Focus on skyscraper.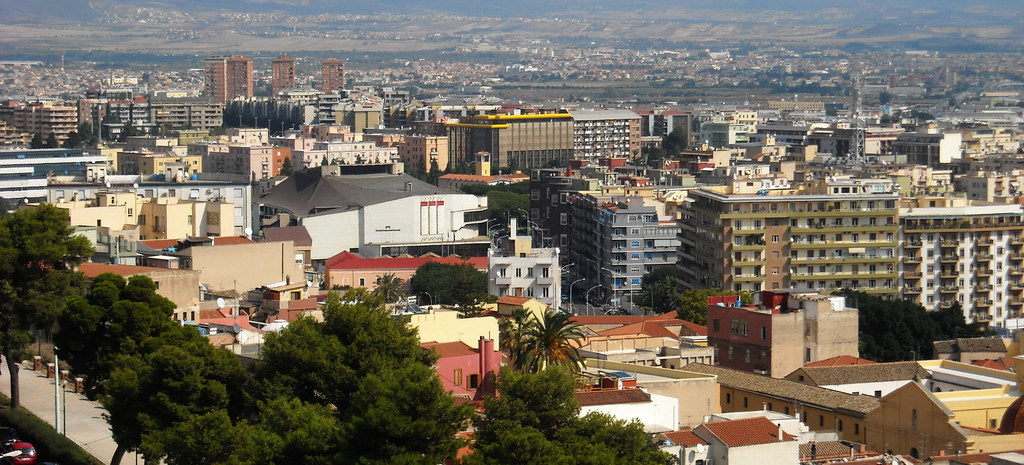
Focused at [left=220, top=60, right=246, bottom=109].
